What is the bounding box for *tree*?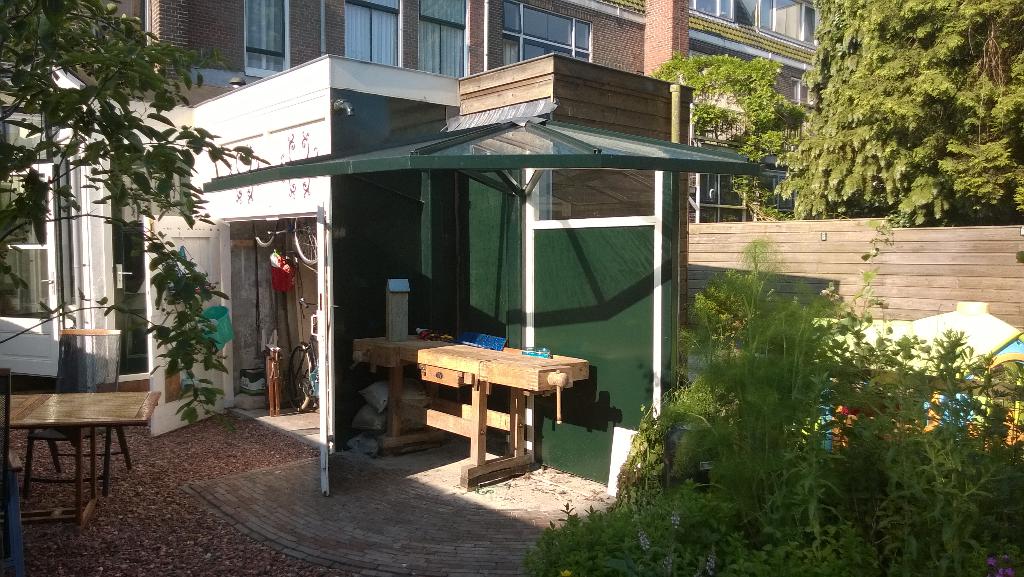
649 54 813 224.
